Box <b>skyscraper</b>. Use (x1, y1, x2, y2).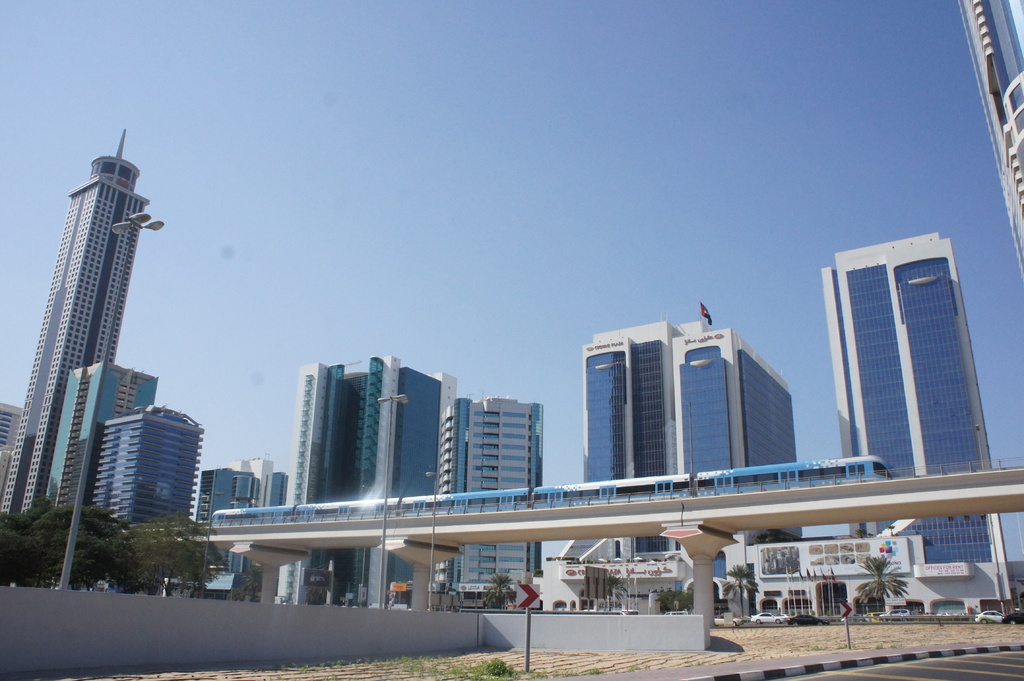
(952, 0, 1023, 279).
